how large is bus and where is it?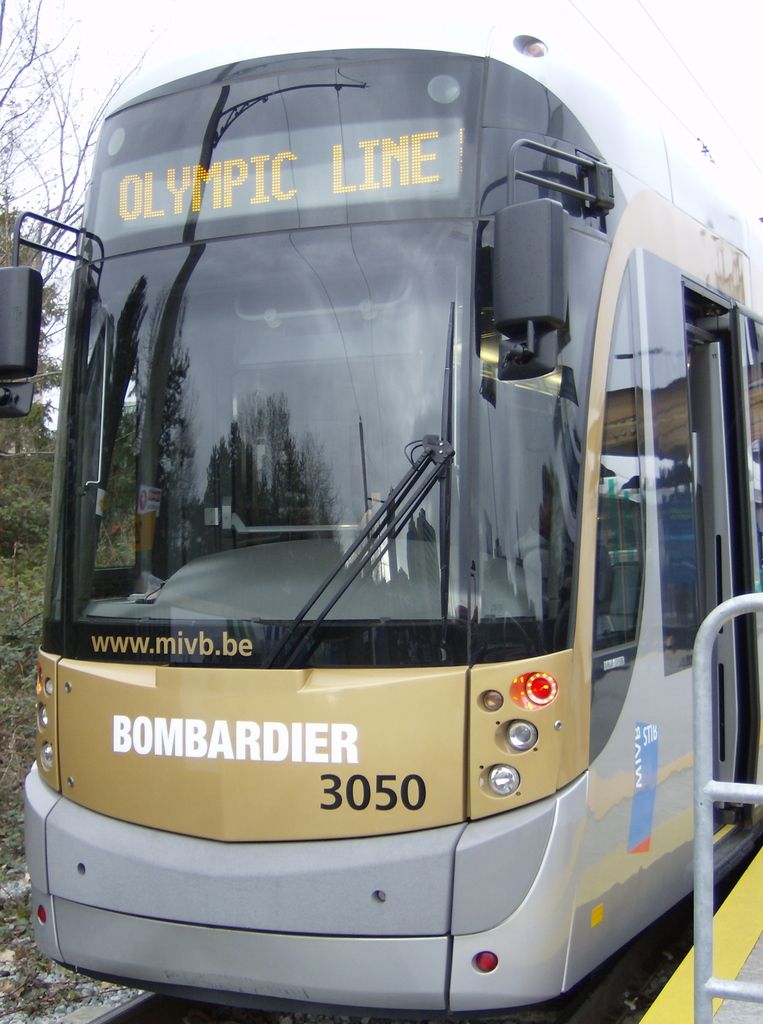
Bounding box: [left=0, top=39, right=762, bottom=1008].
